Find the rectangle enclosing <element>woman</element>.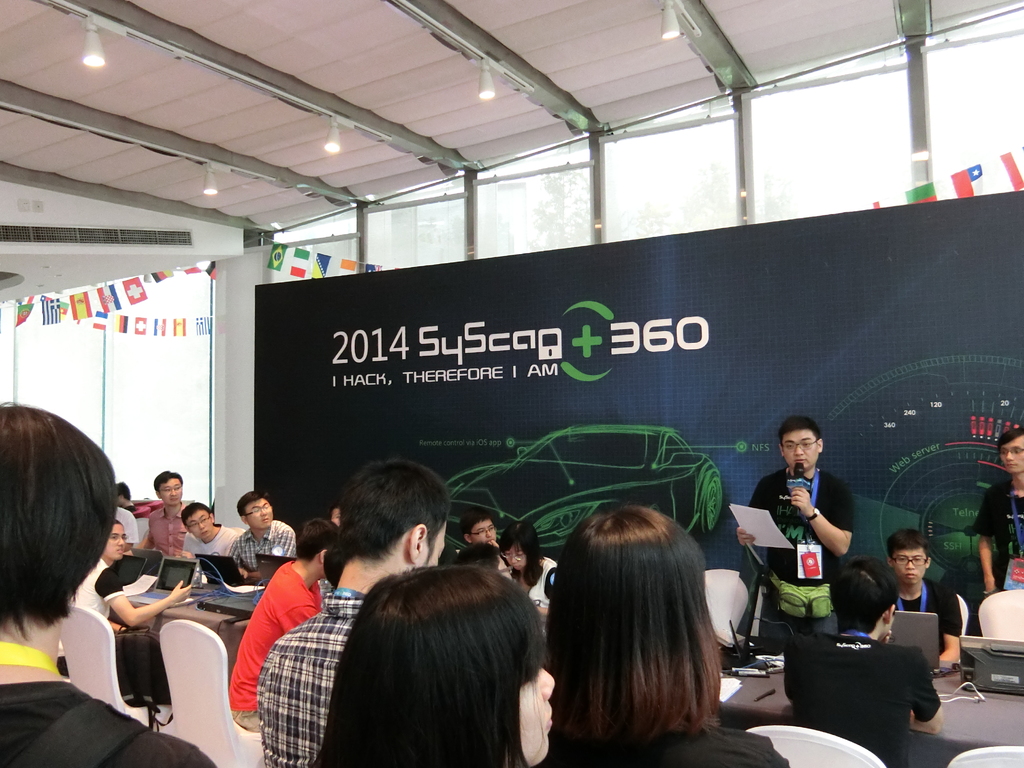
{"left": 541, "top": 502, "right": 781, "bottom": 767}.
